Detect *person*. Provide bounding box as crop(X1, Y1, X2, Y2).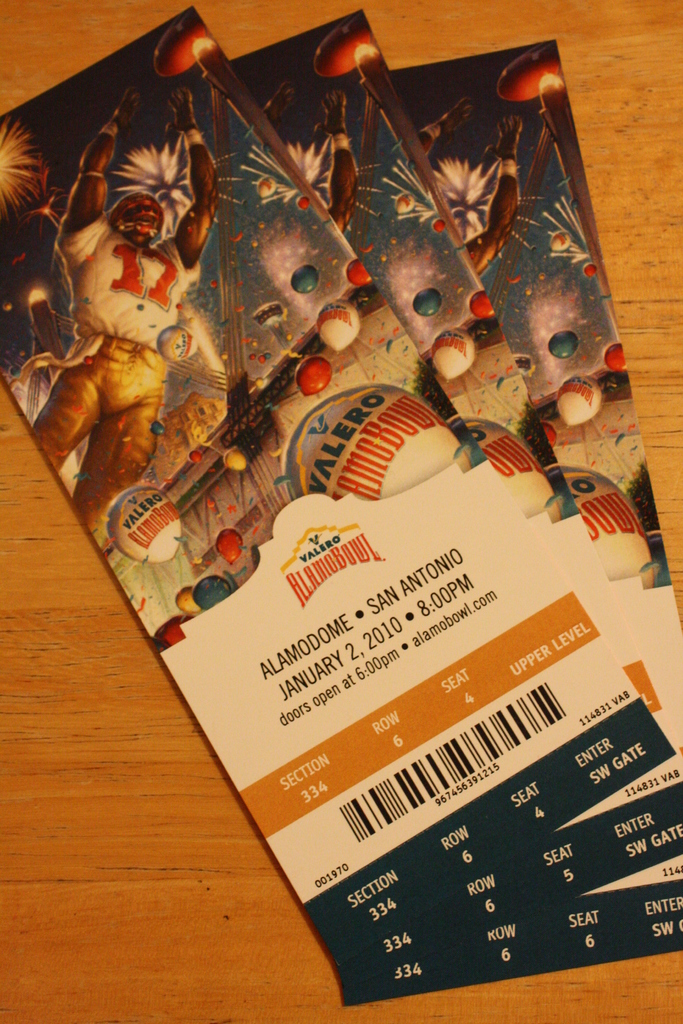
crop(29, 84, 223, 544).
